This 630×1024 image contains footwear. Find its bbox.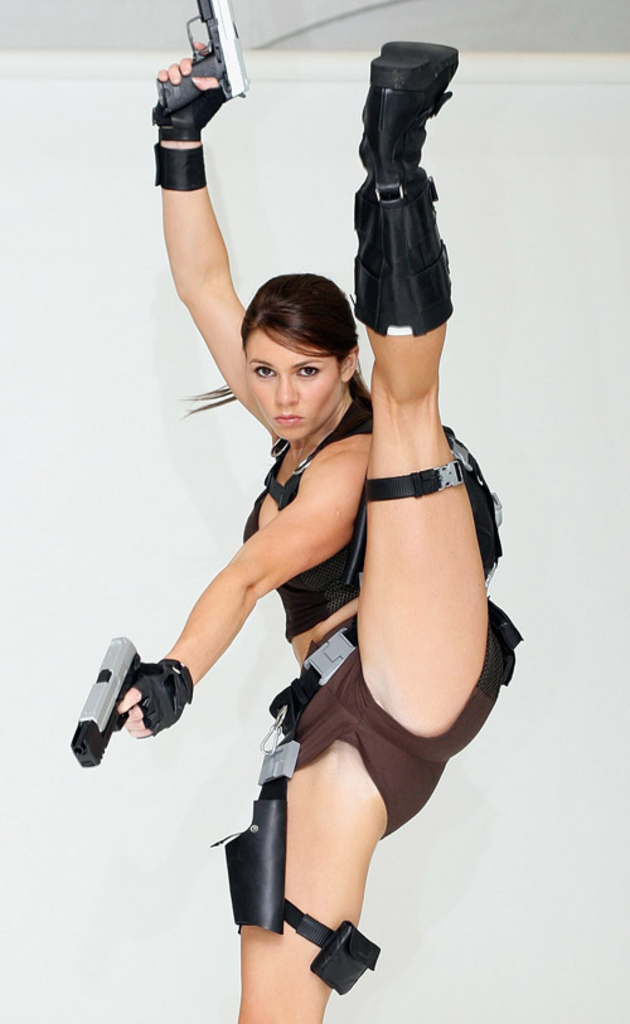
370:39:462:106.
